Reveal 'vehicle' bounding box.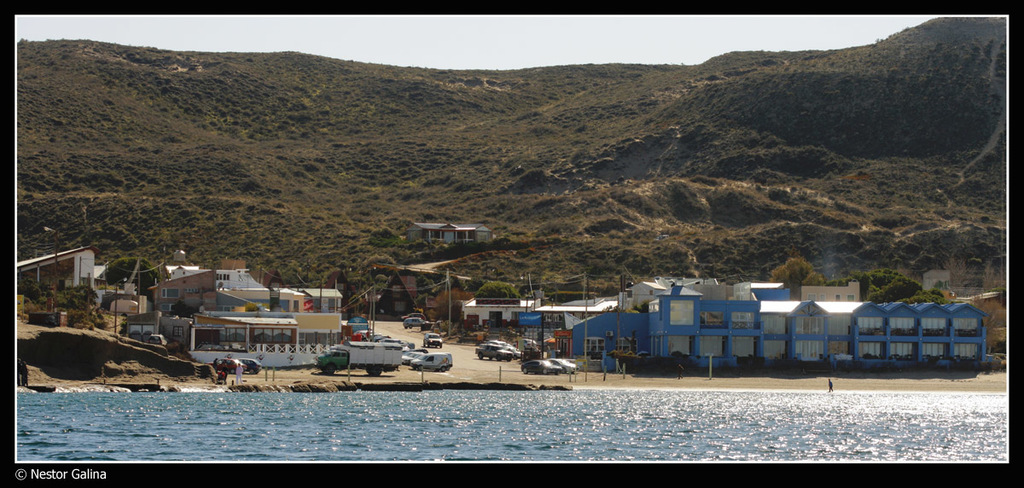
Revealed: 423 333 441 347.
